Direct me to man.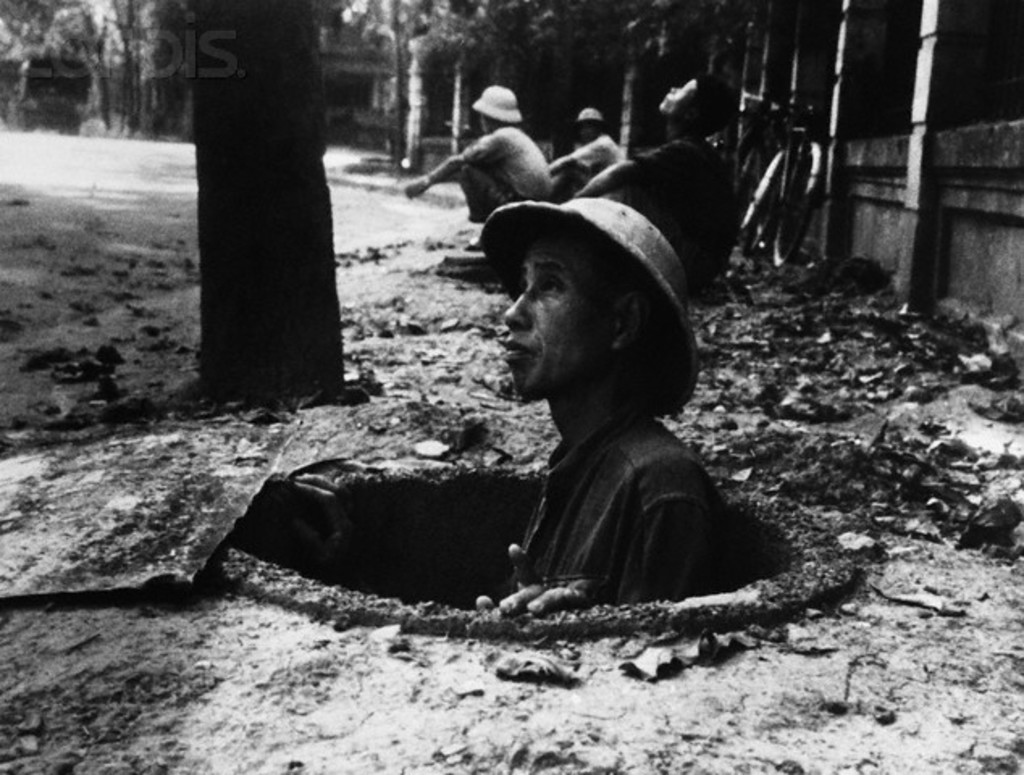
Direction: 552 105 623 187.
